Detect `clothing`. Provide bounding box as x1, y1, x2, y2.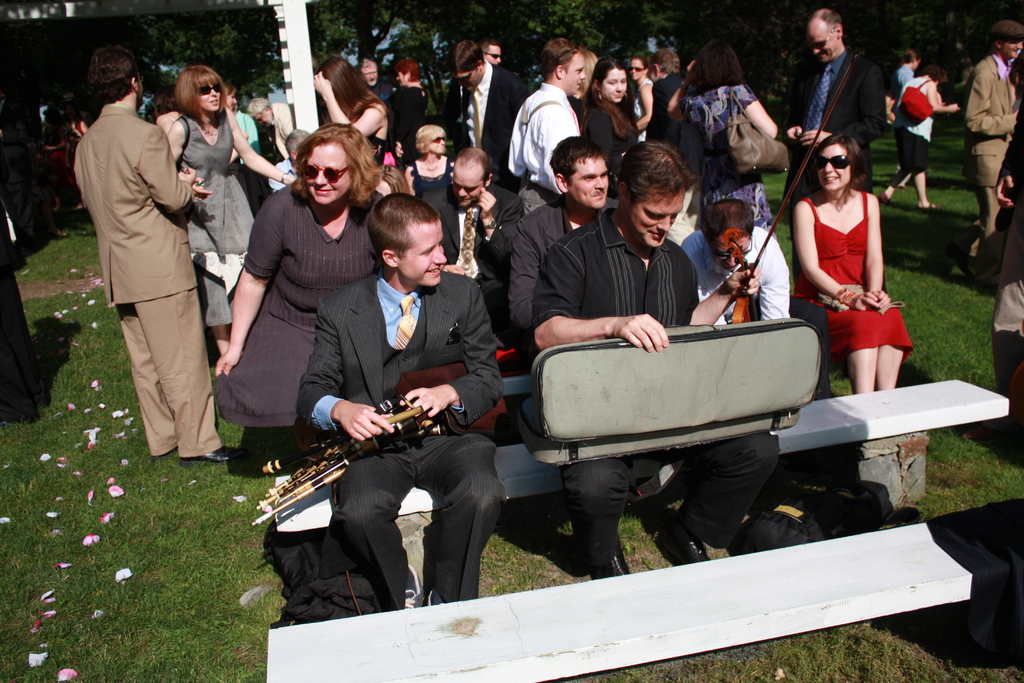
455, 60, 524, 175.
